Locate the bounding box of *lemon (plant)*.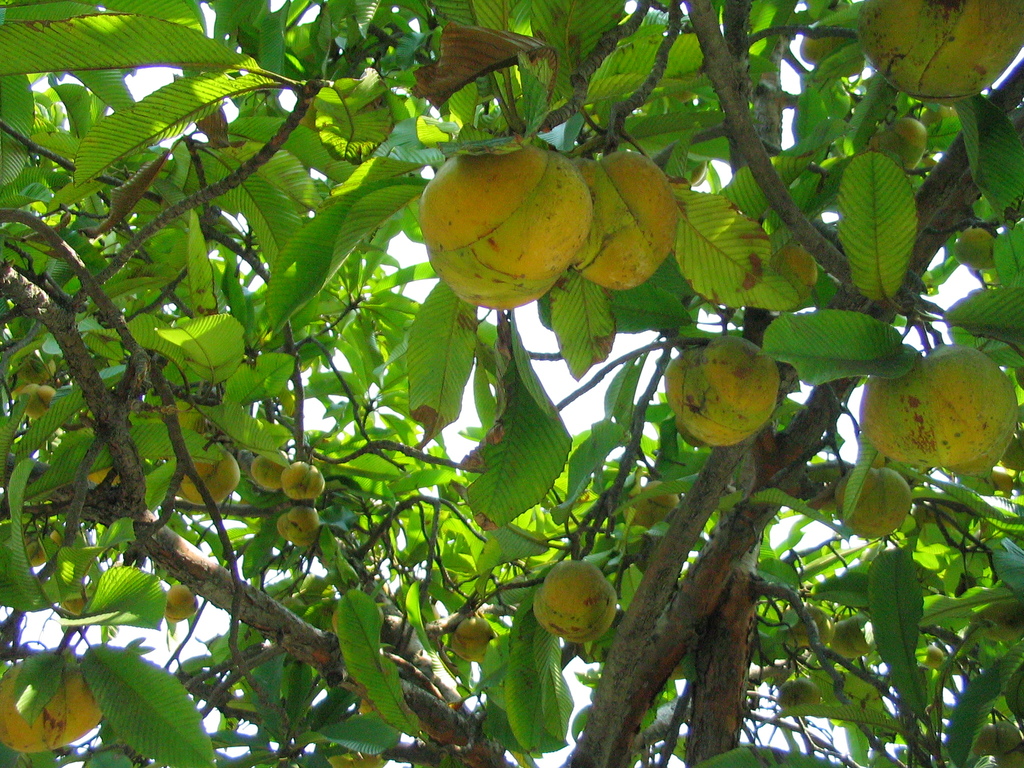
Bounding box: box=[533, 557, 618, 639].
